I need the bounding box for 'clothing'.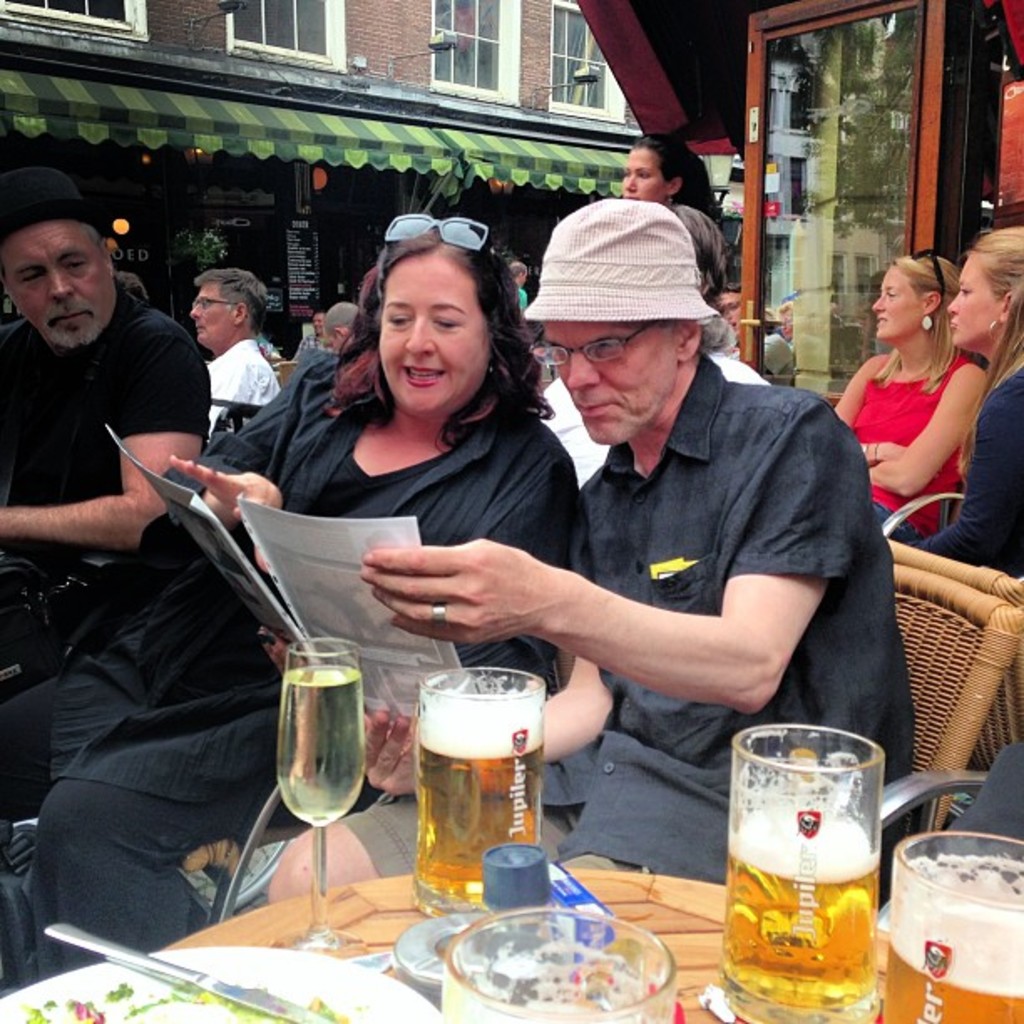
Here it is: Rect(850, 350, 967, 540).
